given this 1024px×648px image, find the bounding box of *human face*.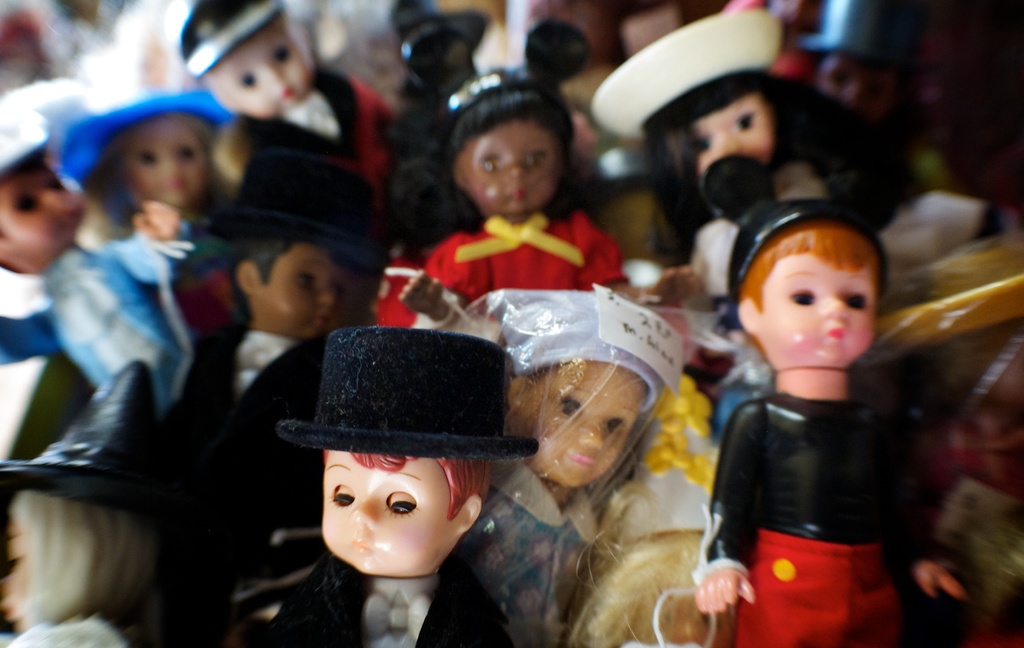
bbox=(317, 457, 455, 574).
